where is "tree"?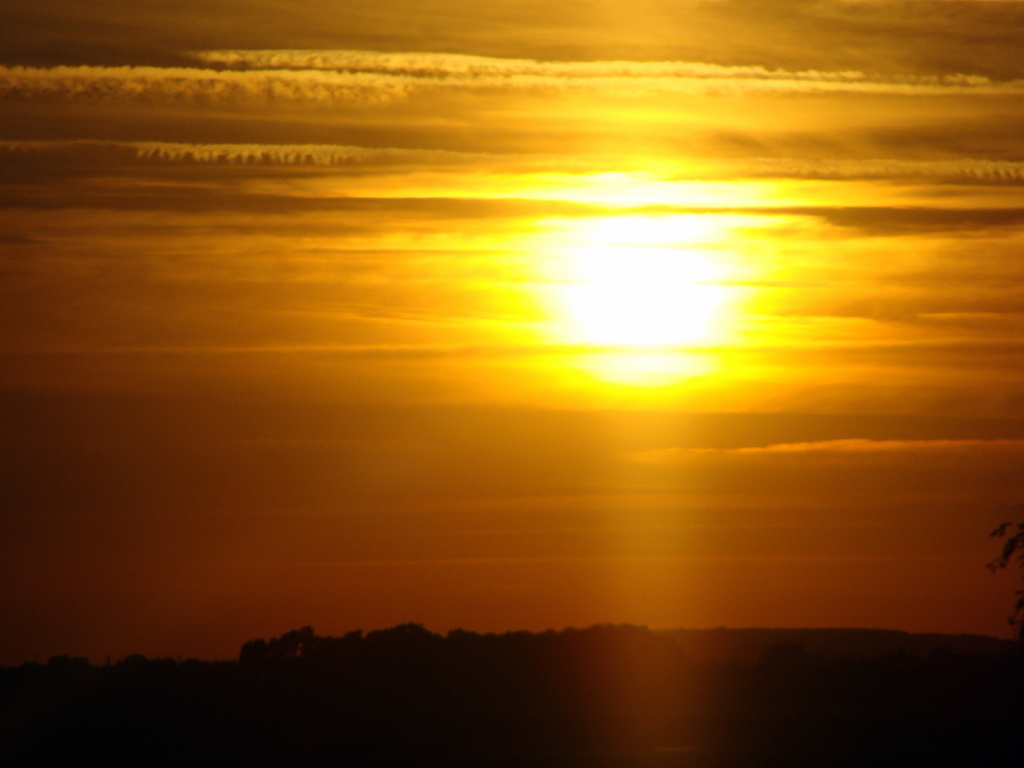
box=[984, 505, 1023, 651].
